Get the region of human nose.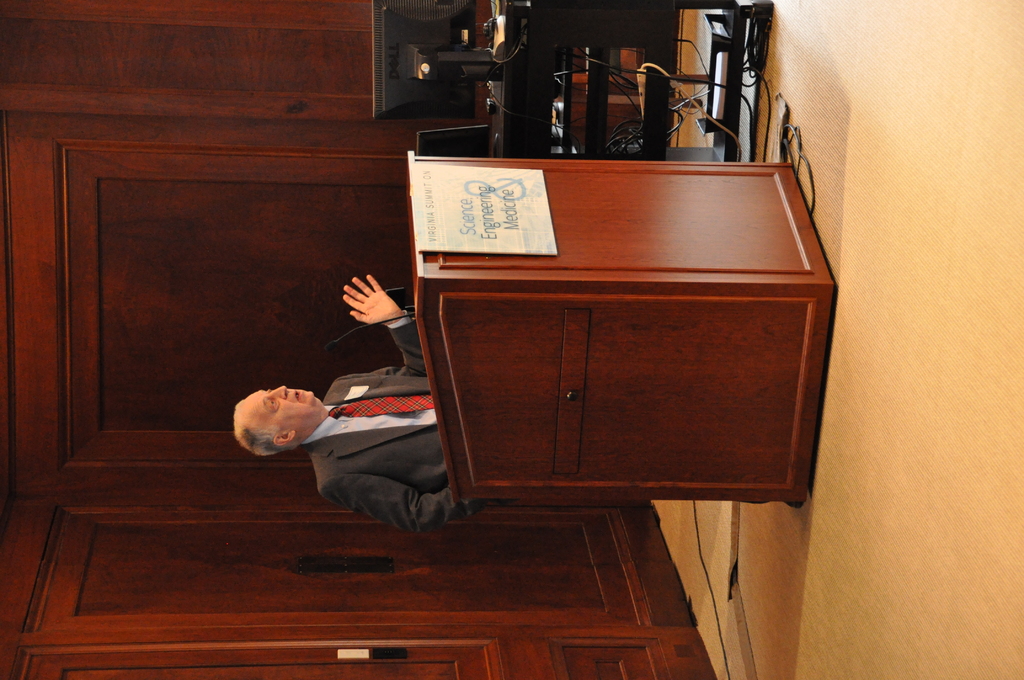
left=268, top=383, right=287, bottom=399.
